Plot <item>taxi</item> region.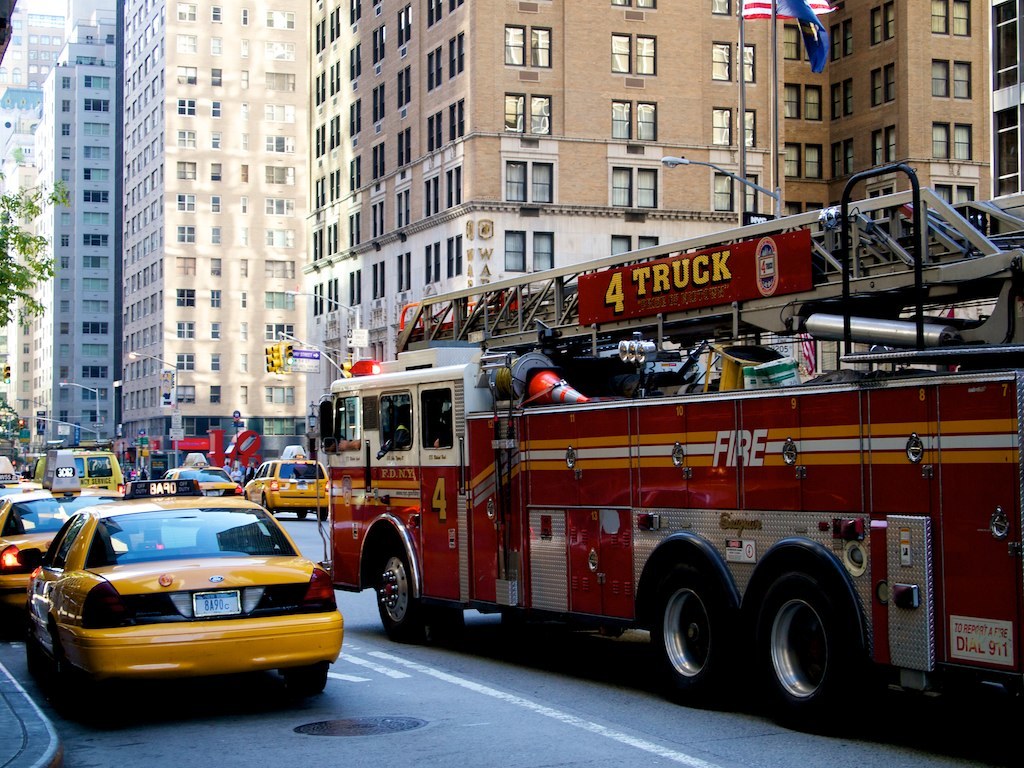
Plotted at [6,454,124,622].
